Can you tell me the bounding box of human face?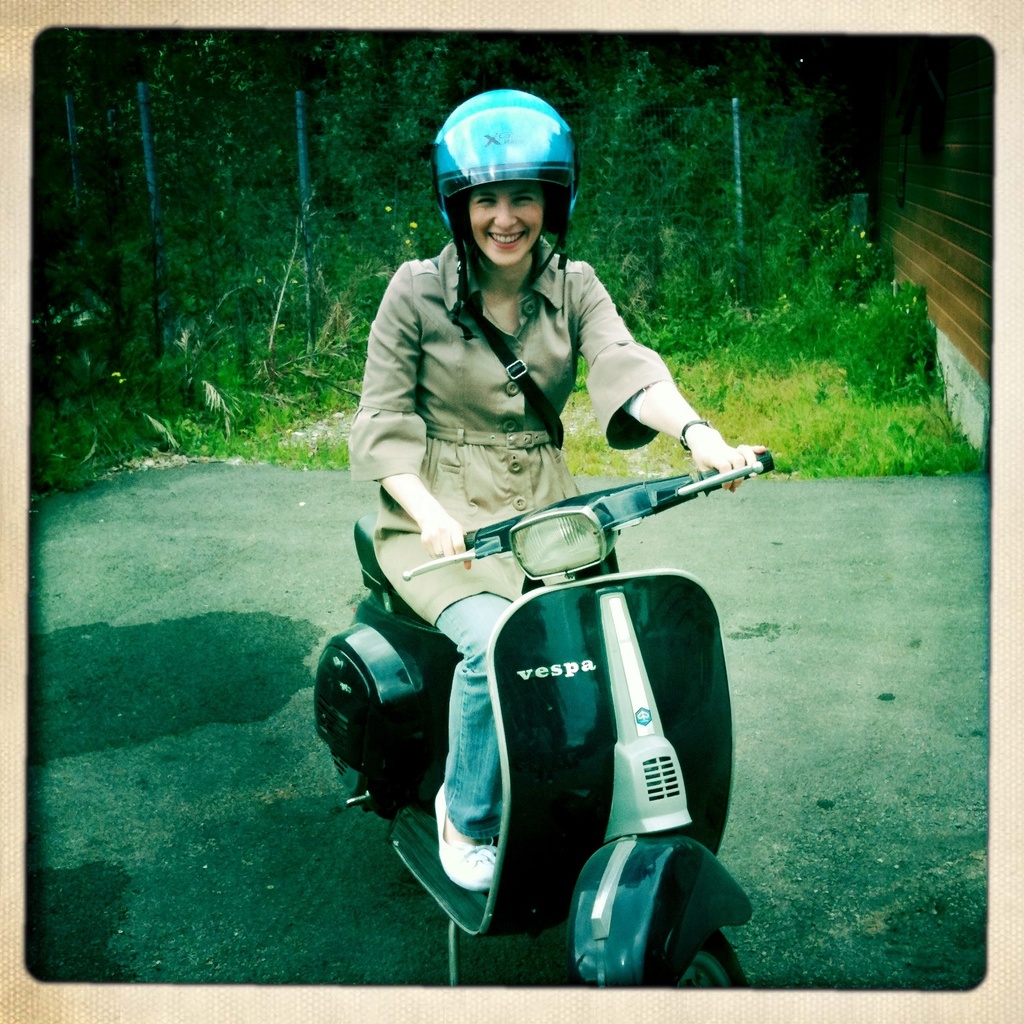
select_region(463, 182, 544, 266).
